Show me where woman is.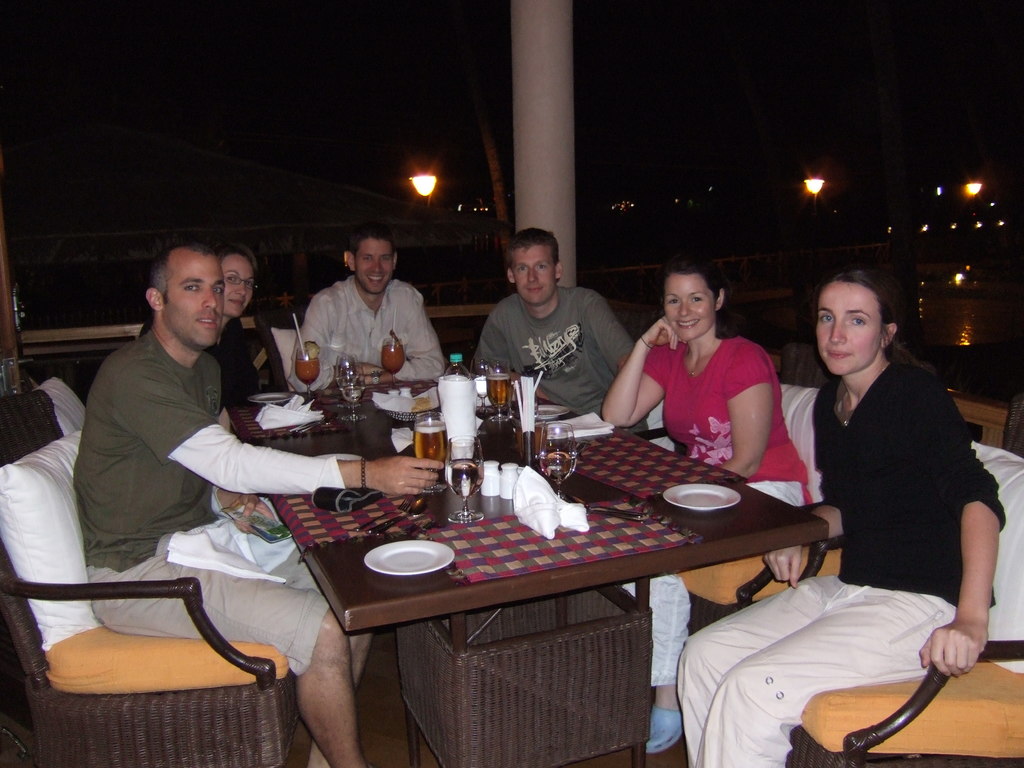
woman is at l=676, t=278, r=1006, b=767.
